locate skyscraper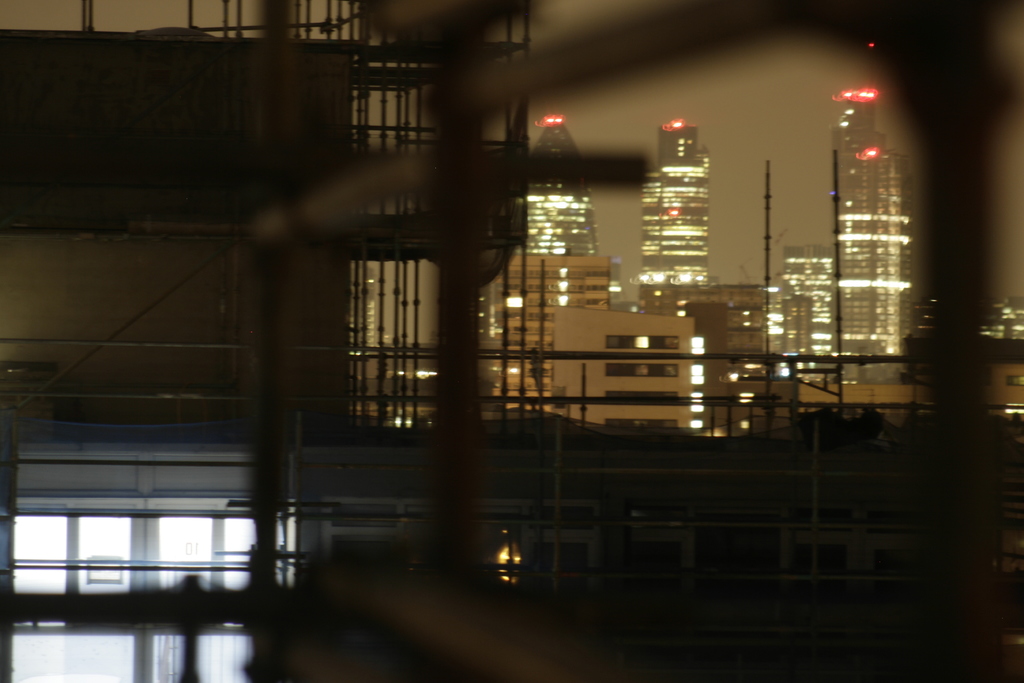
bbox=(519, 103, 598, 249)
